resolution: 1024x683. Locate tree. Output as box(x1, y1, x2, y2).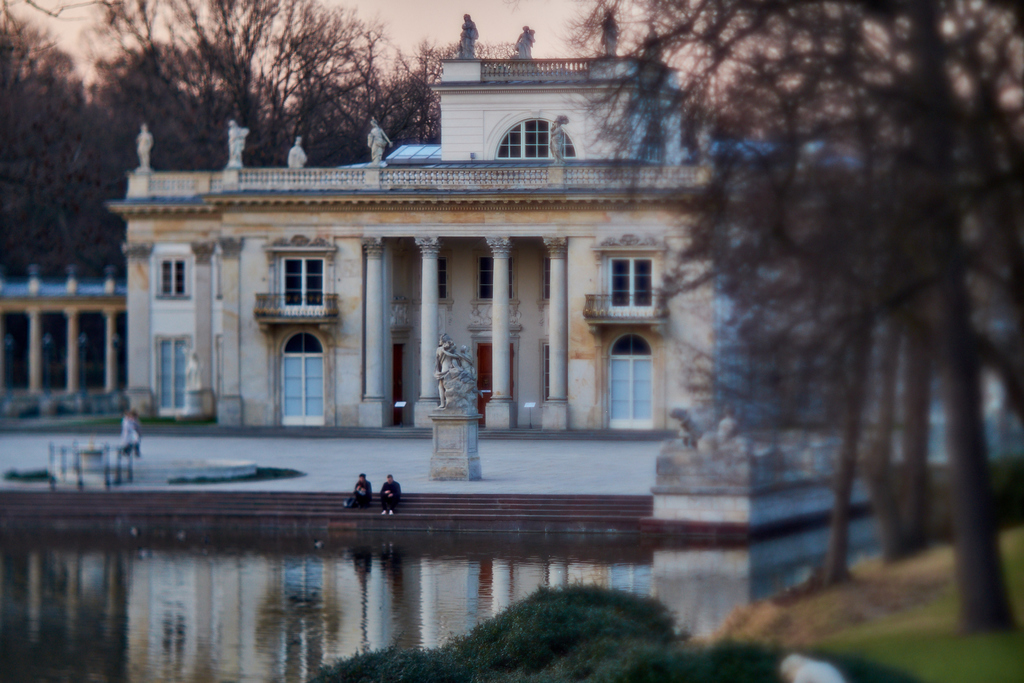
box(572, 0, 906, 594).
